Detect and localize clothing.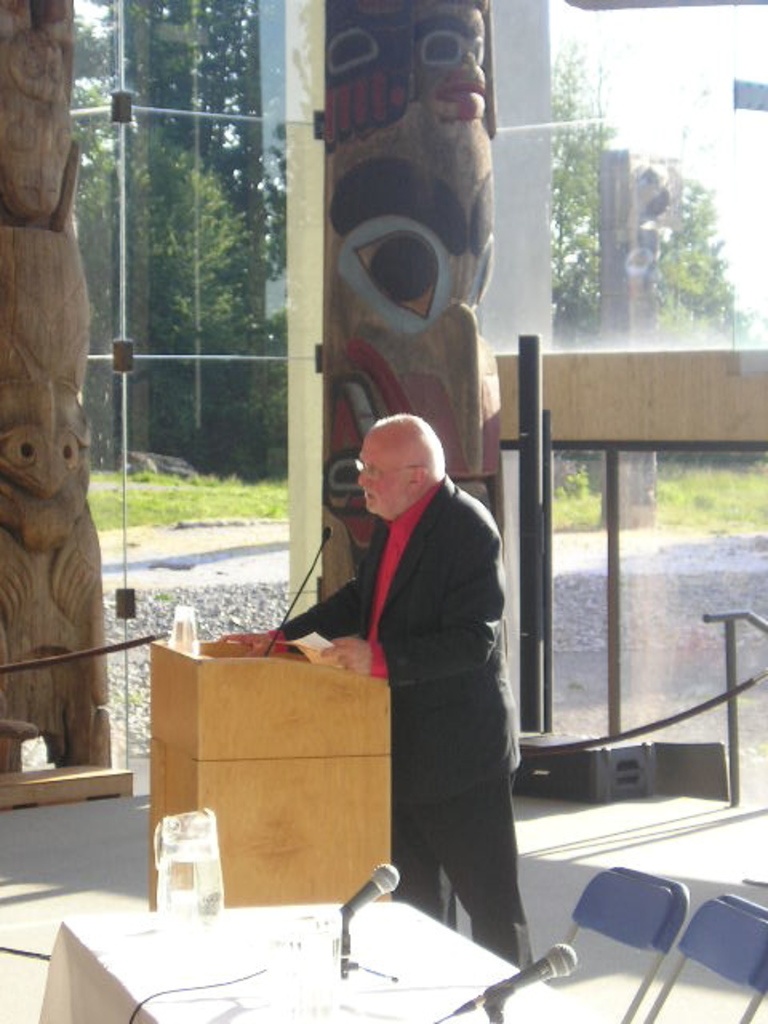
Localized at crop(304, 410, 528, 936).
